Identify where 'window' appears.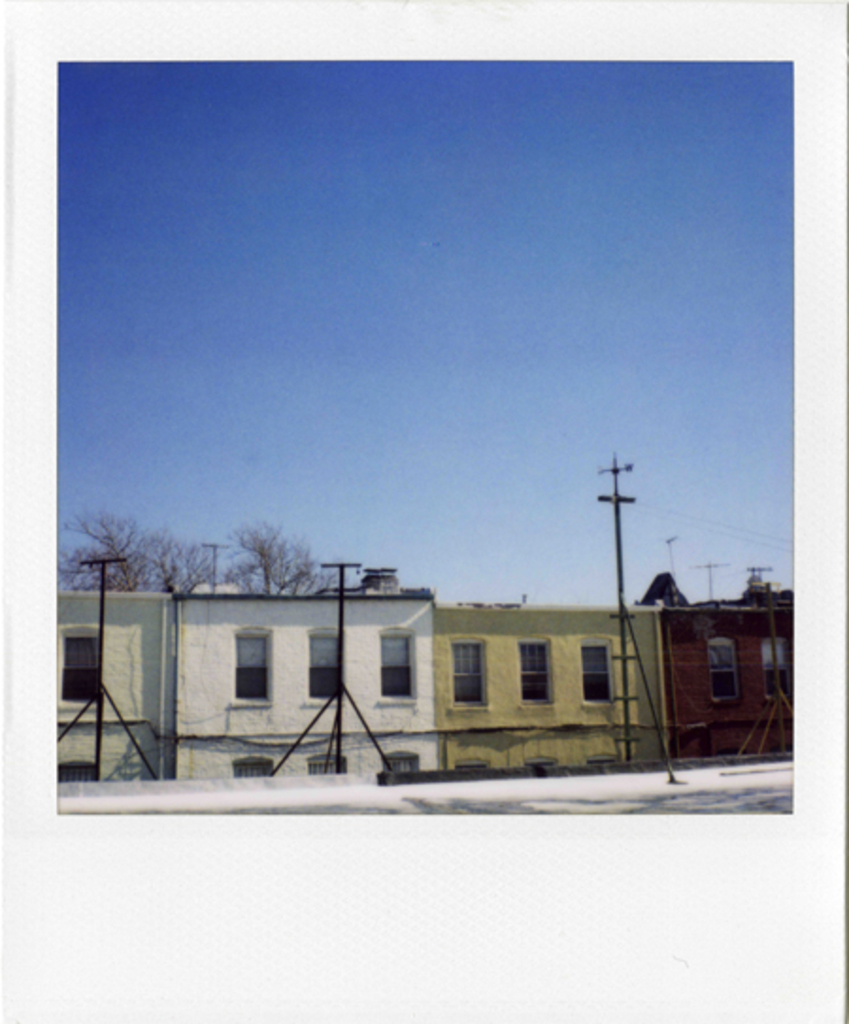
Appears at Rect(234, 628, 266, 705).
